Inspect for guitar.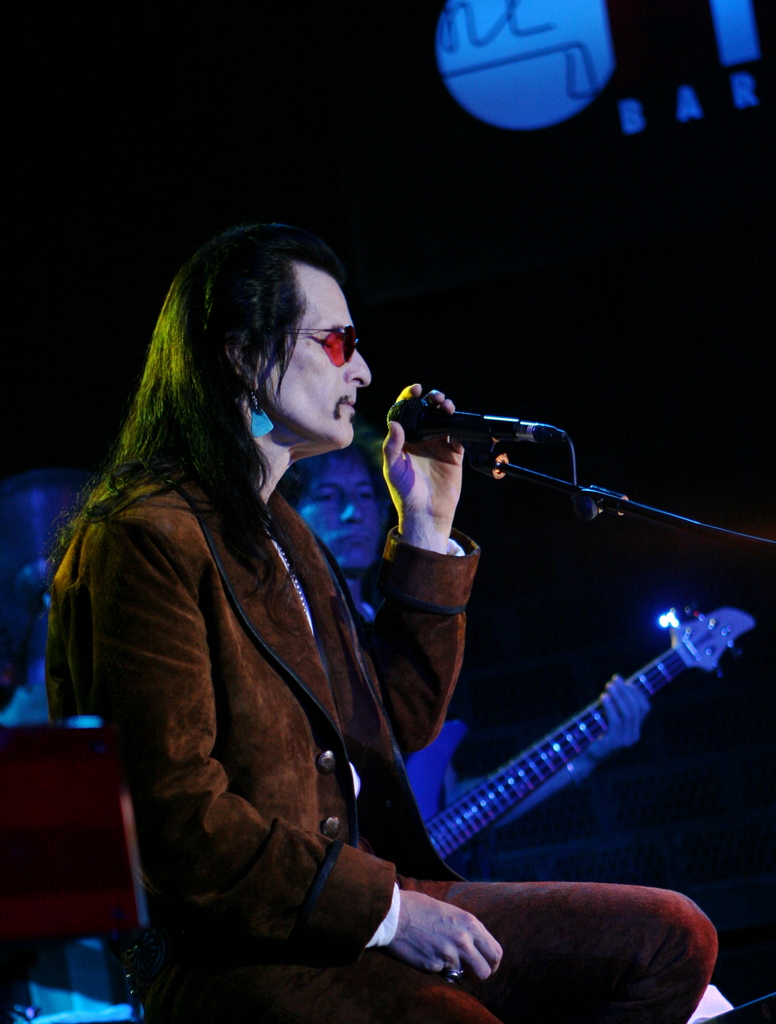
Inspection: [355,603,742,918].
